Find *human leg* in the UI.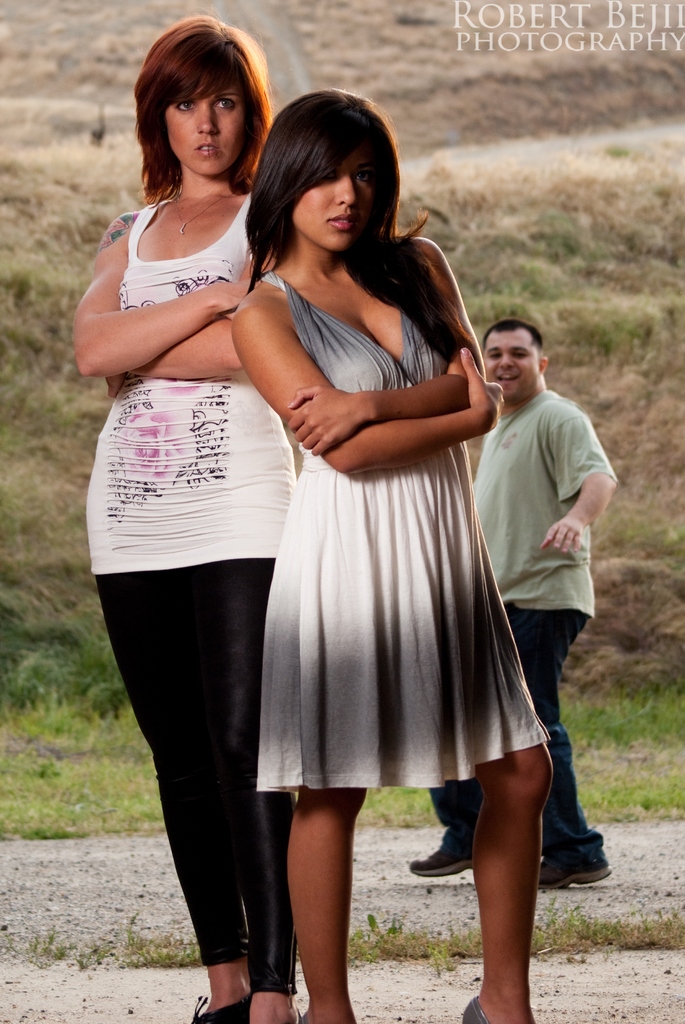
UI element at {"x1": 407, "y1": 467, "x2": 560, "y2": 1023}.
